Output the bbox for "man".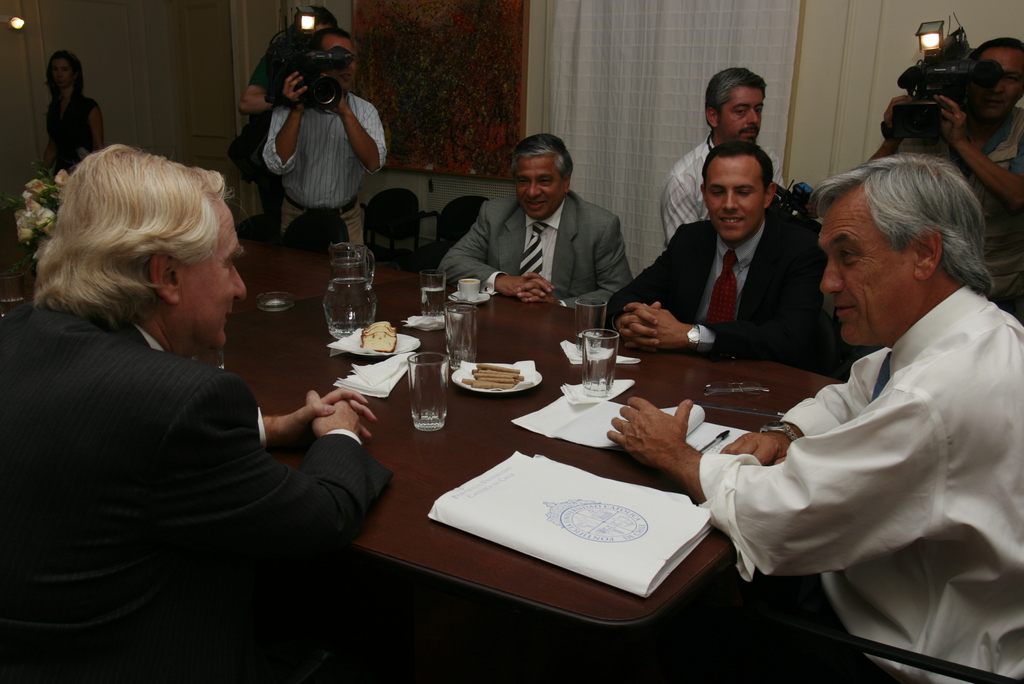
region(605, 158, 1023, 683).
